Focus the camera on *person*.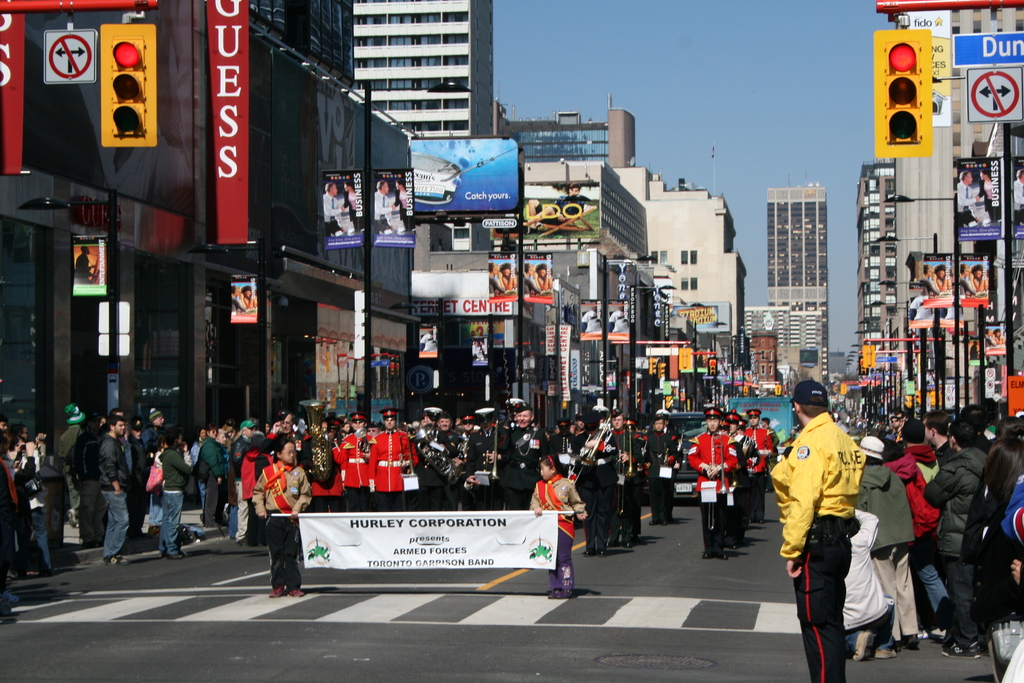
Focus region: <region>230, 285, 258, 315</region>.
